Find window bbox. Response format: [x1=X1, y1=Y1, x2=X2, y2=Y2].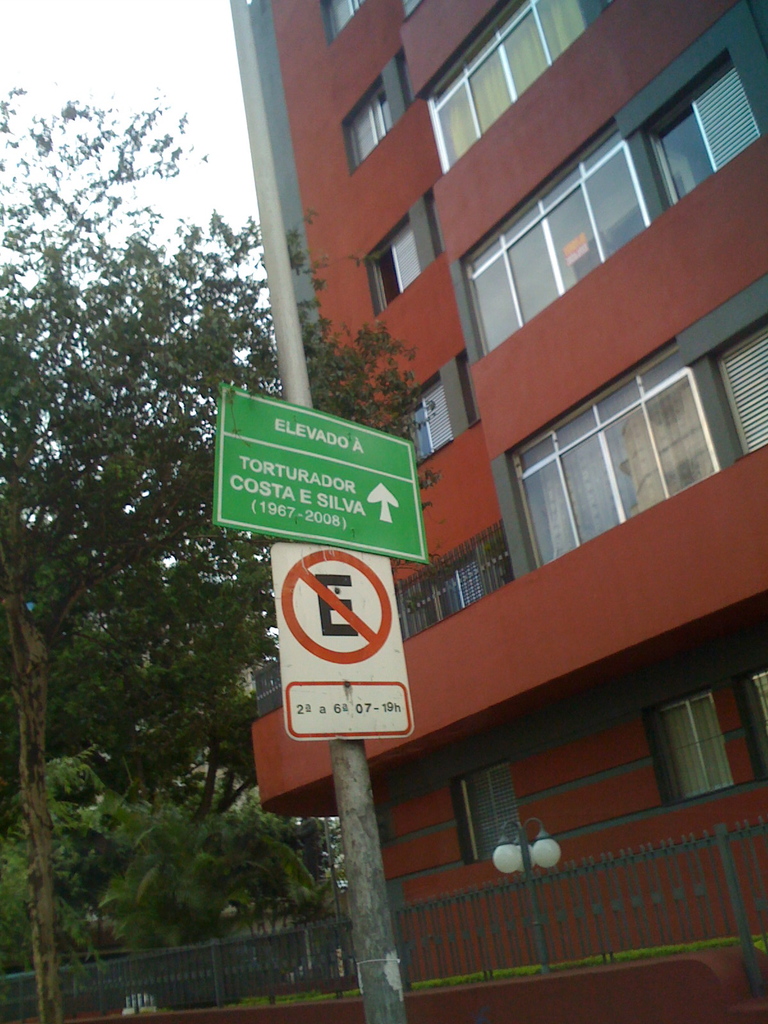
[x1=397, y1=362, x2=479, y2=474].
